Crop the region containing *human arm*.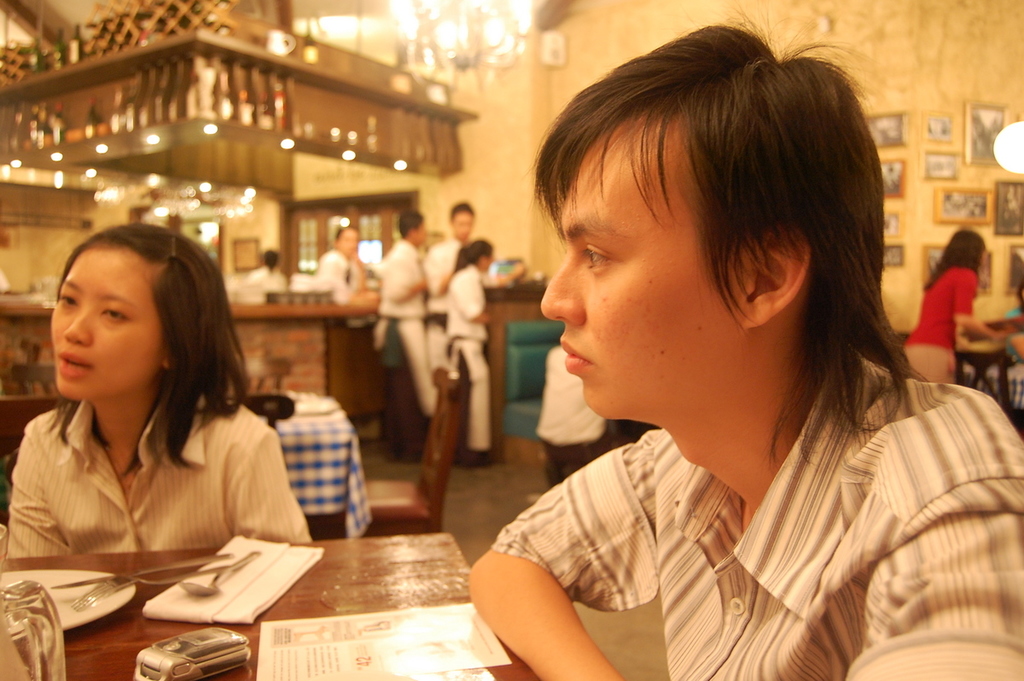
Crop region: crop(838, 391, 1023, 680).
